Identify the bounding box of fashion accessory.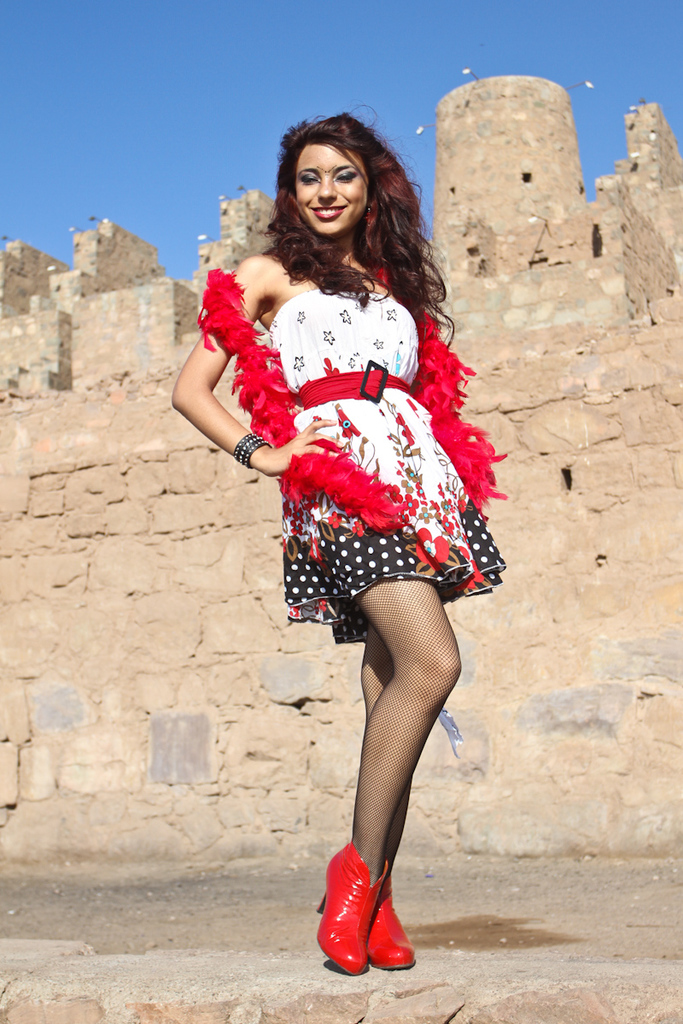
371/896/417/969.
